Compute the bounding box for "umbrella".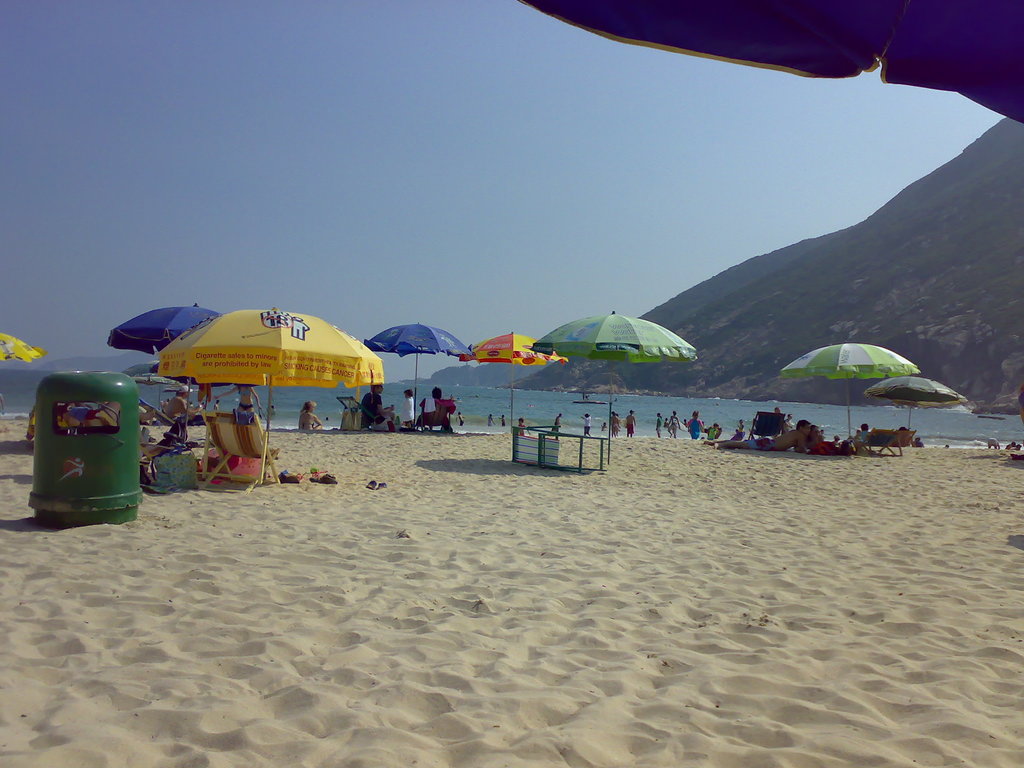
368:321:472:429.
